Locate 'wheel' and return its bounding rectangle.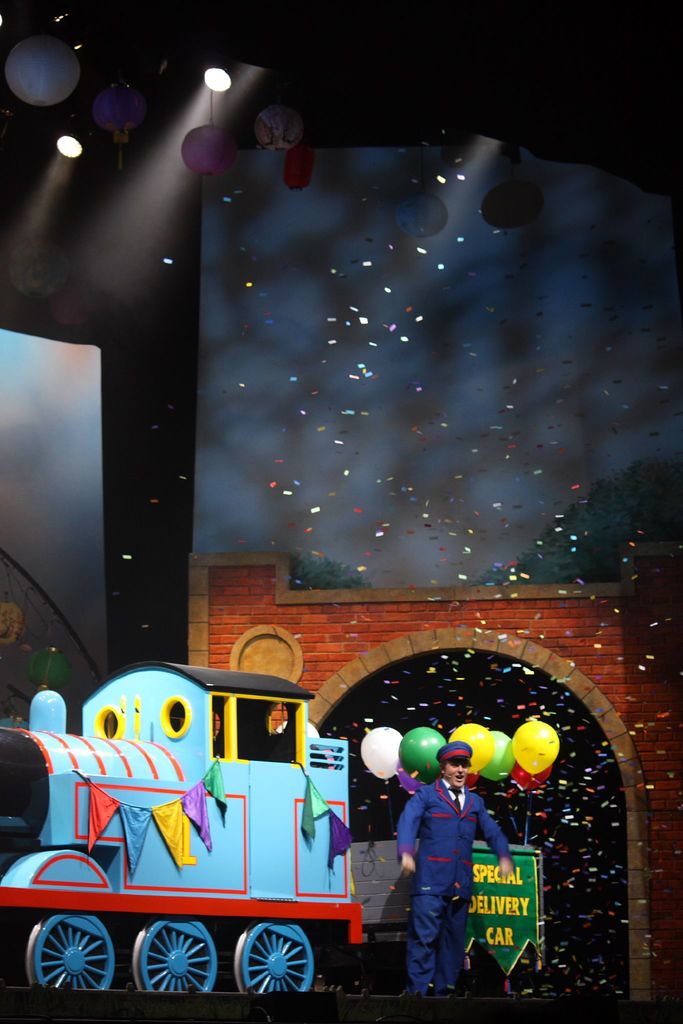
crop(134, 918, 216, 1000).
